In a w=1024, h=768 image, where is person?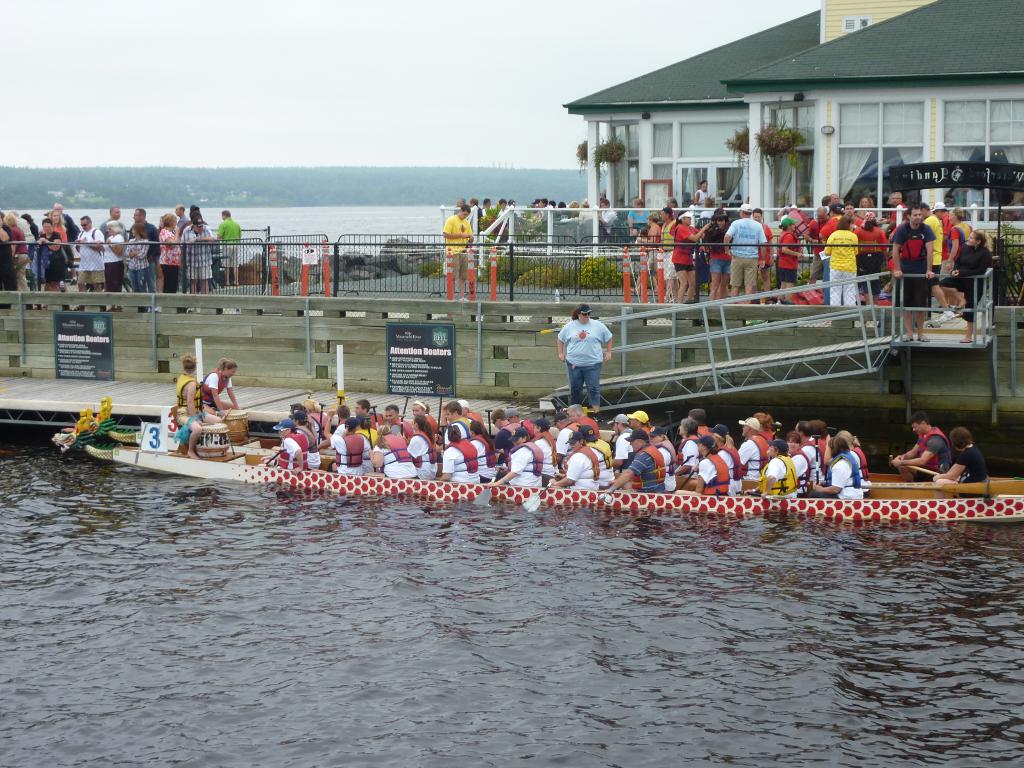
box=[436, 425, 479, 483].
